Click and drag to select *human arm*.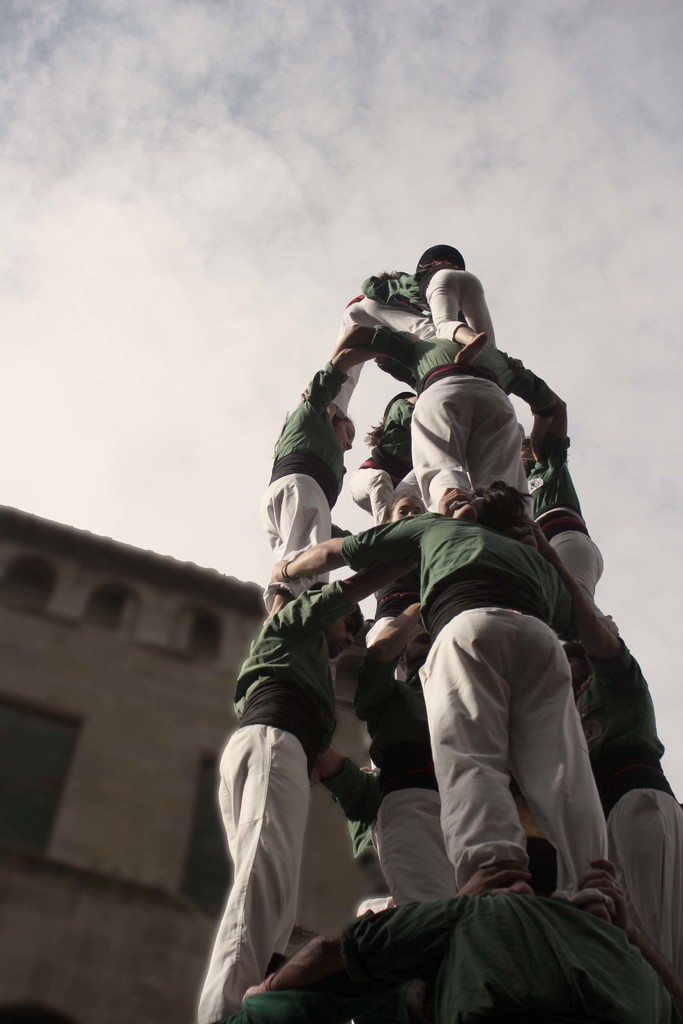
Selection: {"left": 289, "top": 566, "right": 387, "bottom": 636}.
